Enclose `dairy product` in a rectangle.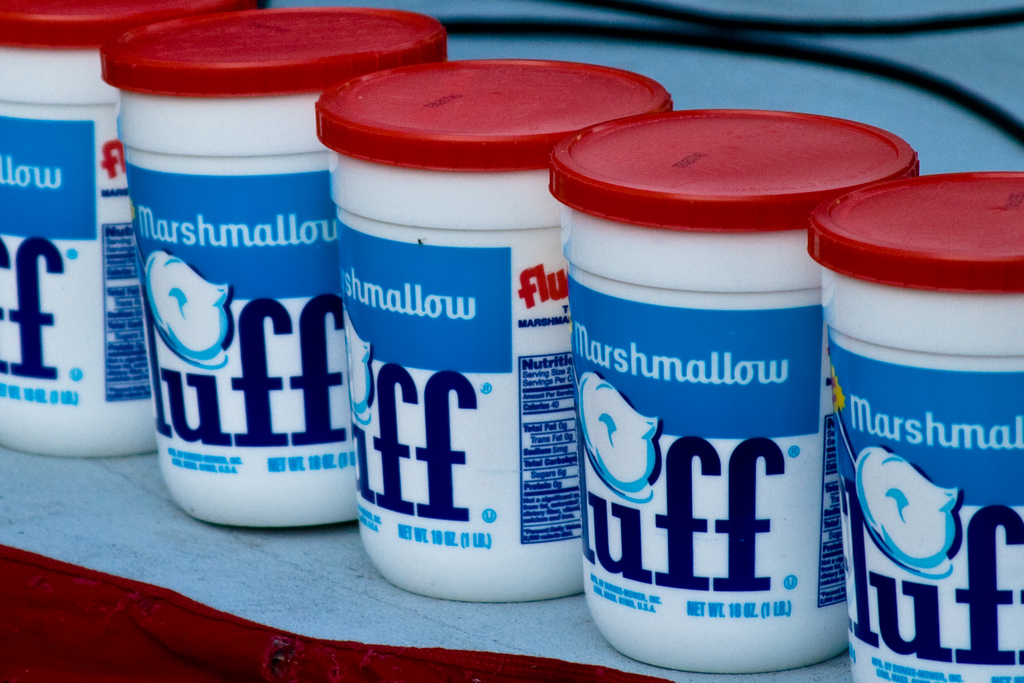
338:319:387:409.
